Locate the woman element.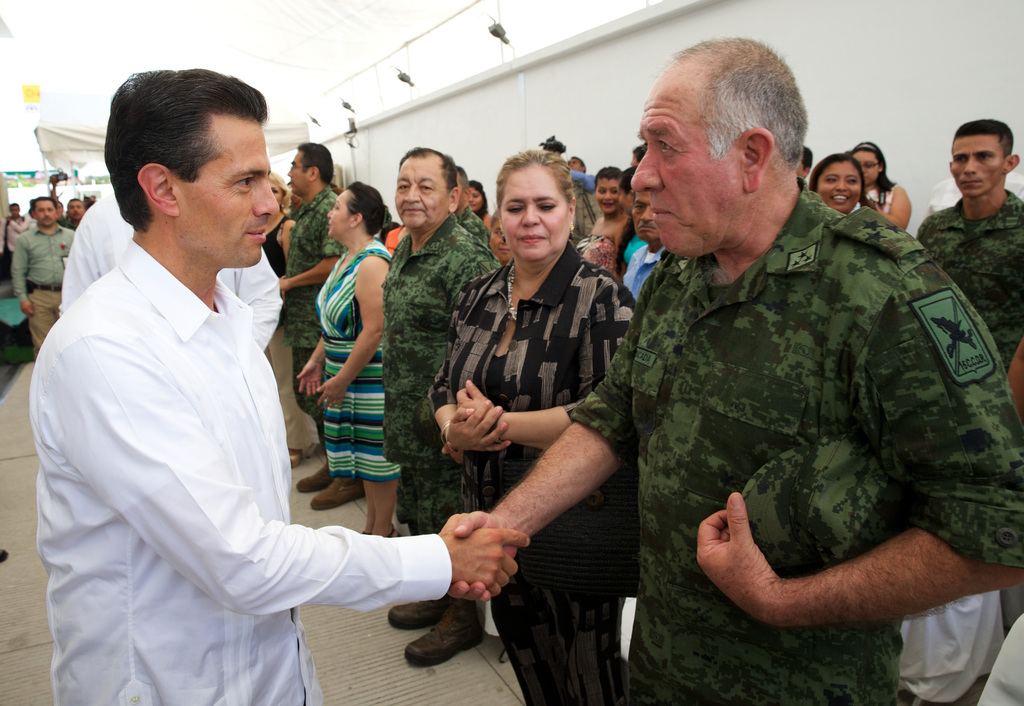
Element bbox: left=461, top=179, right=496, bottom=236.
